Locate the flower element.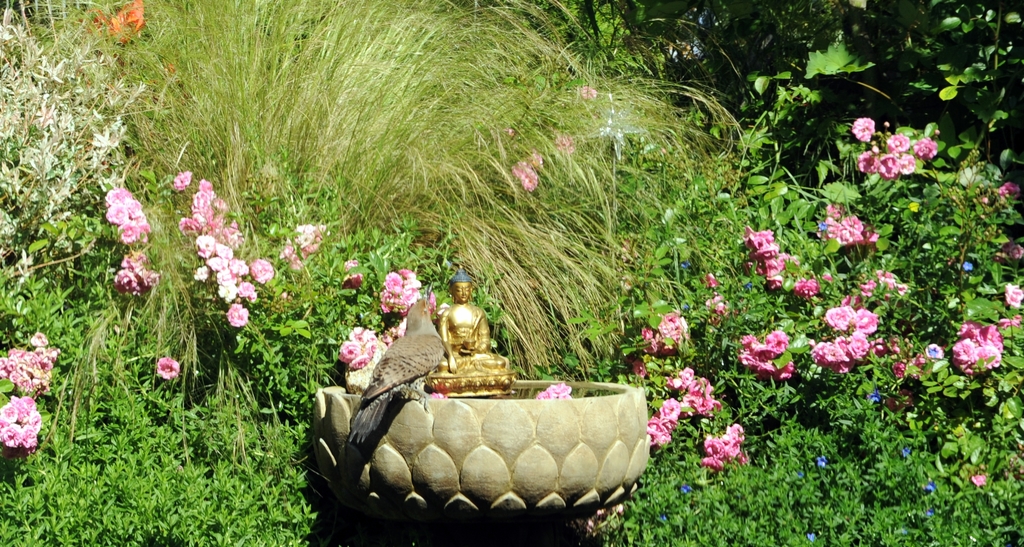
Element bbox: crop(645, 363, 754, 474).
